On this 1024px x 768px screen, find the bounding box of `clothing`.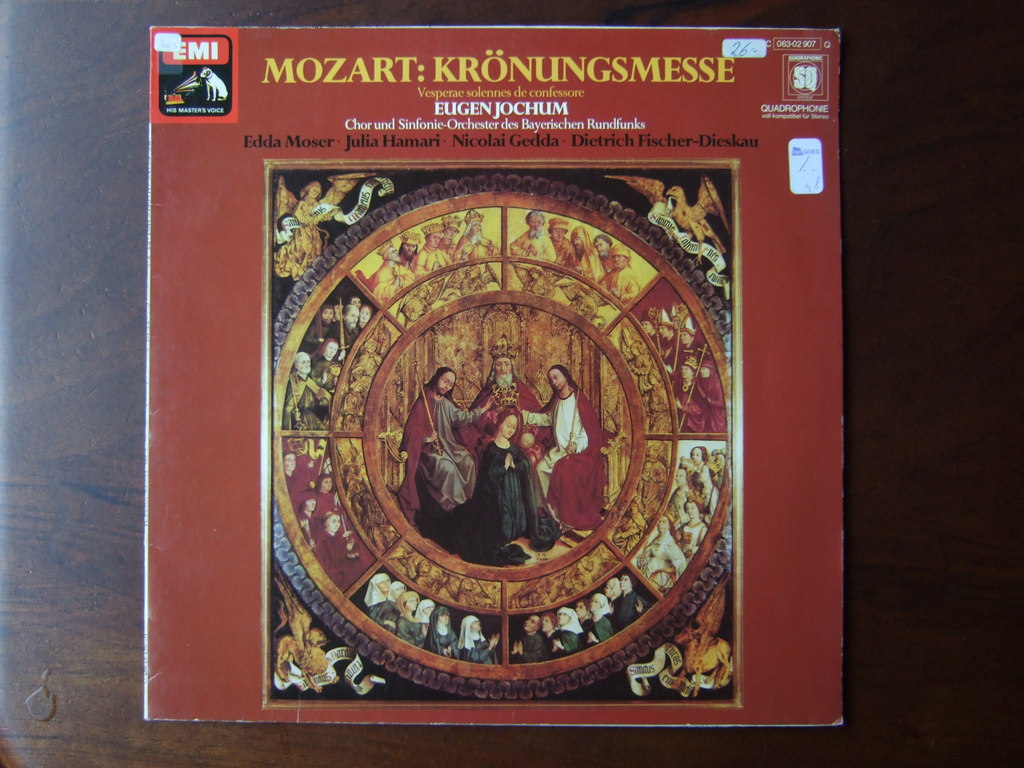
Bounding box: (397,614,428,645).
